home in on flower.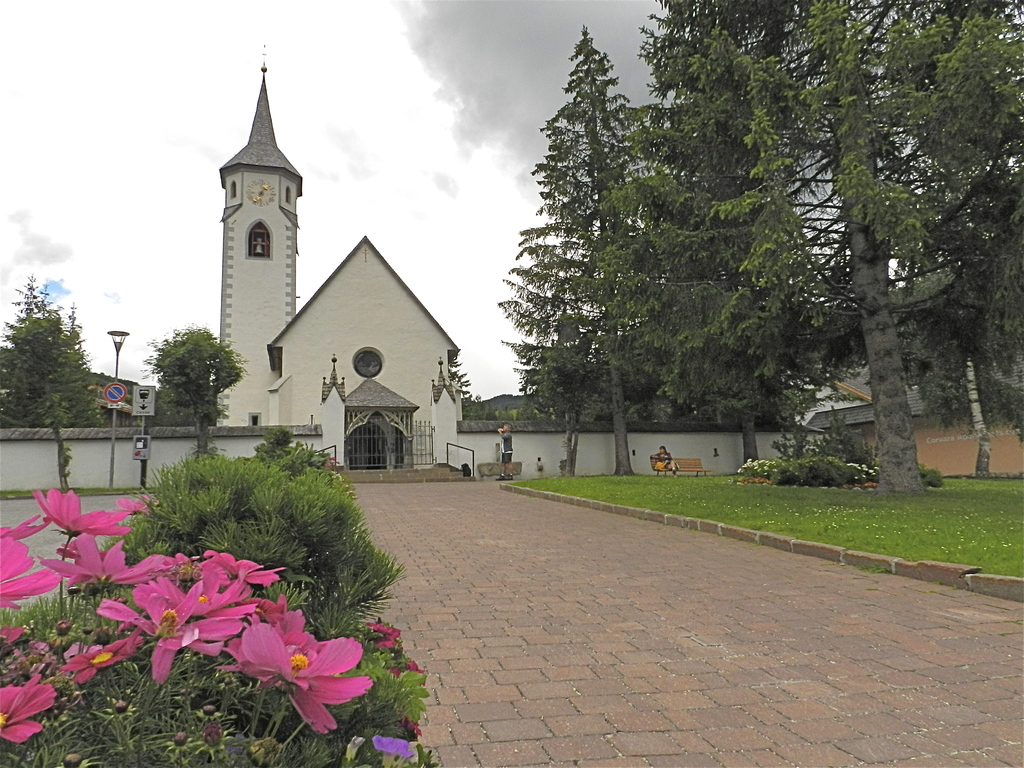
Homed in at (x1=95, y1=574, x2=246, y2=682).
